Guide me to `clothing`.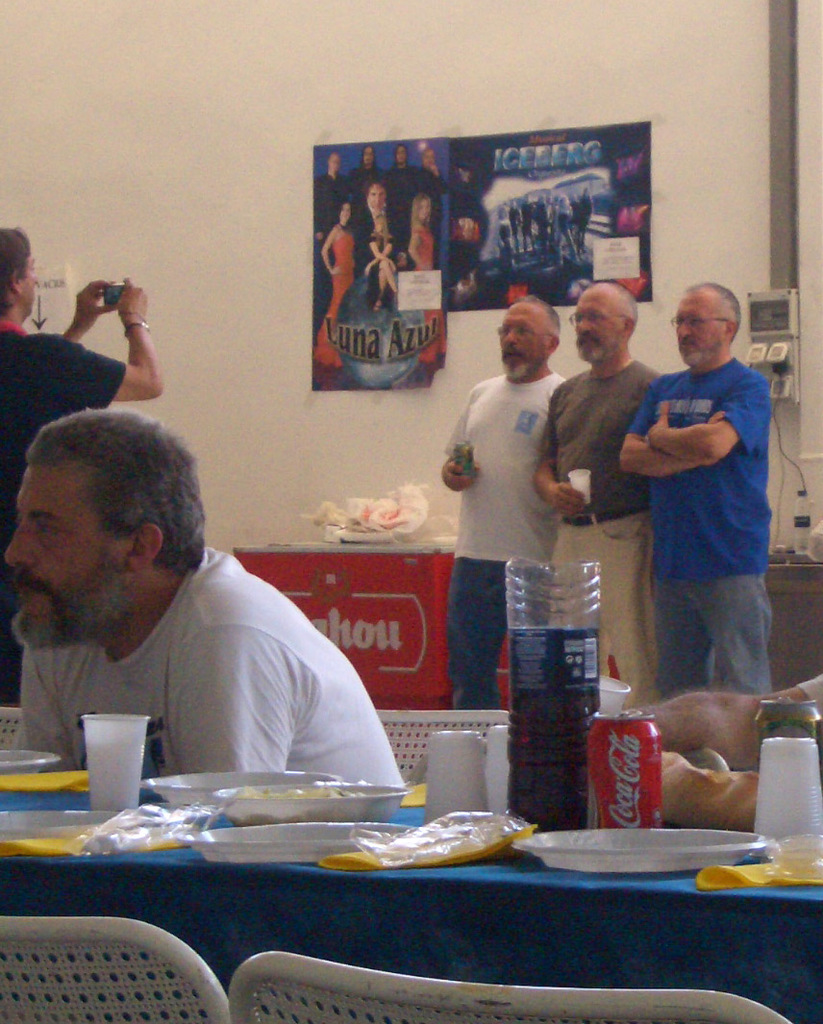
Guidance: bbox=[541, 350, 661, 712].
